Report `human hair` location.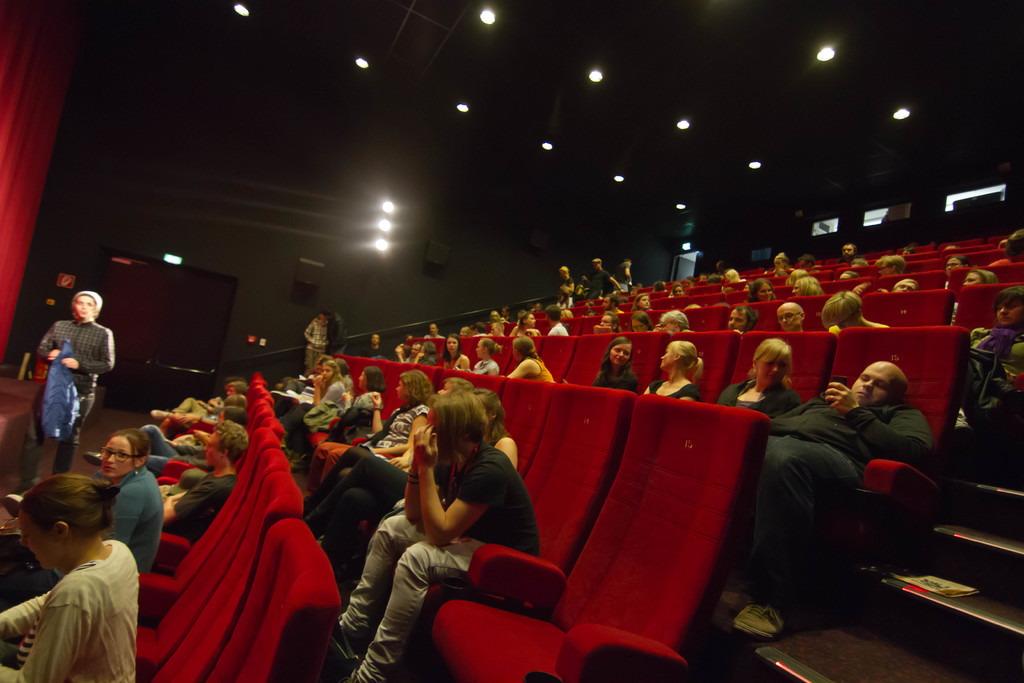
Report: [x1=992, y1=283, x2=1023, y2=323].
